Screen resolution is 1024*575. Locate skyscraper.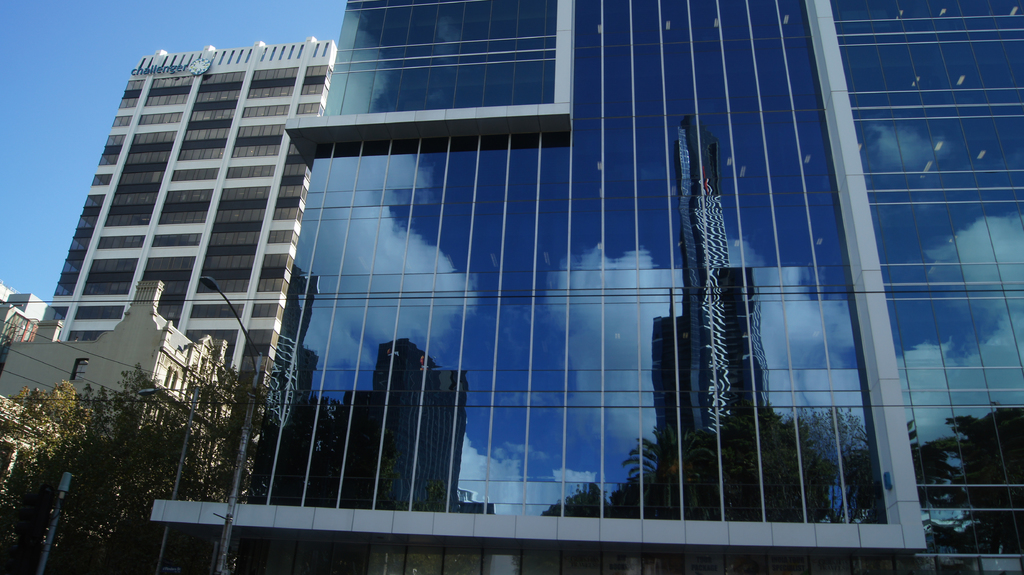
pyautogui.locateOnScreen(22, 29, 325, 429).
